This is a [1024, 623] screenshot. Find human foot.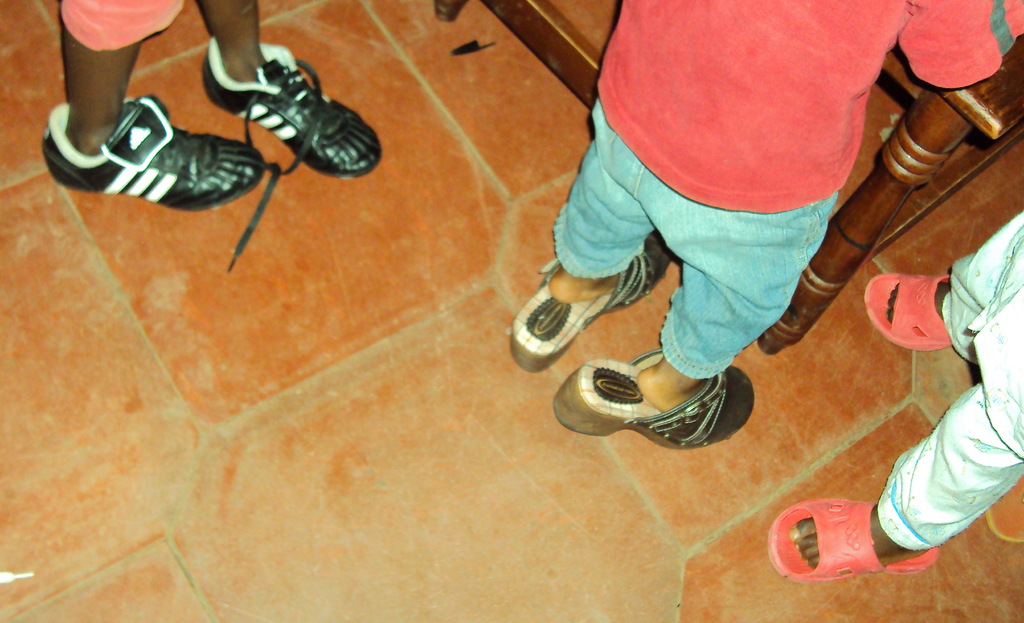
Bounding box: (left=638, top=356, right=706, bottom=411).
